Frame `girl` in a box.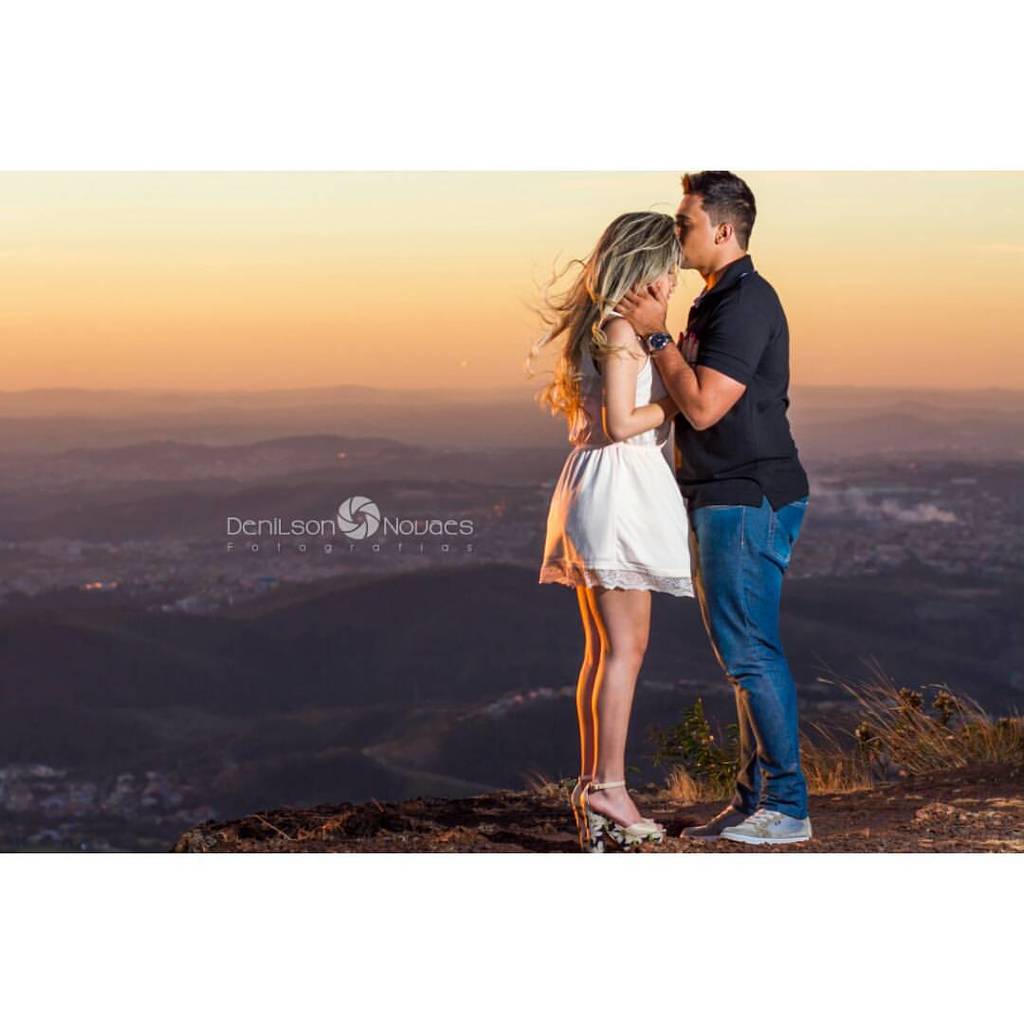
526,216,694,853.
